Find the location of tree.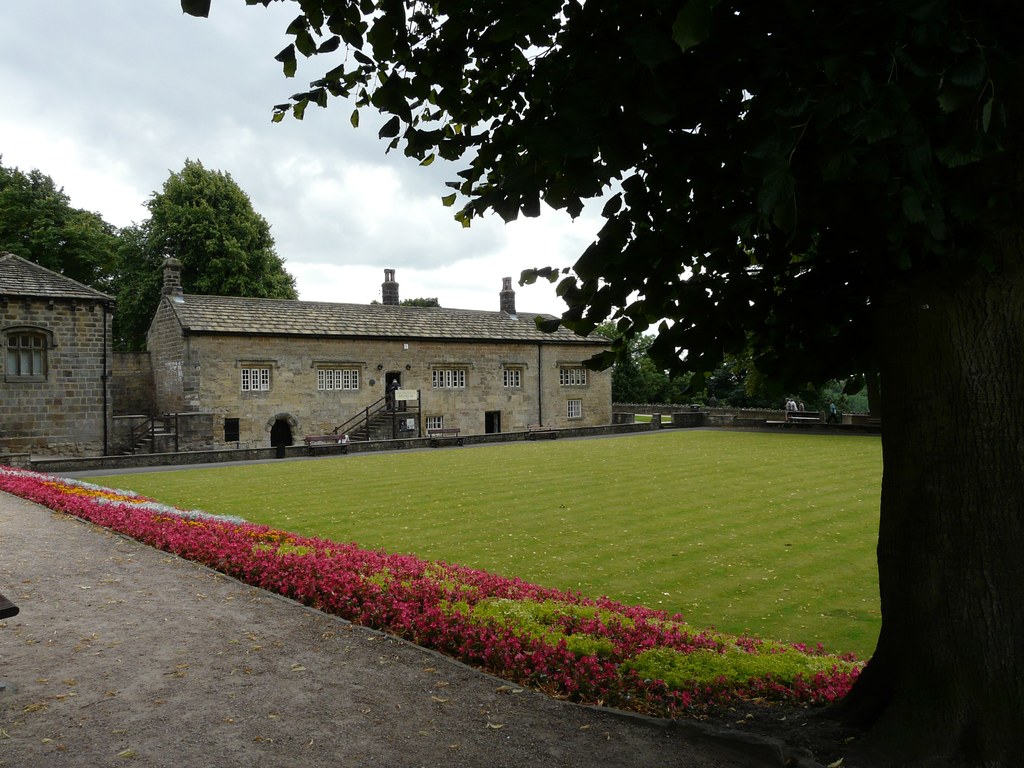
Location: (181, 0, 1023, 767).
